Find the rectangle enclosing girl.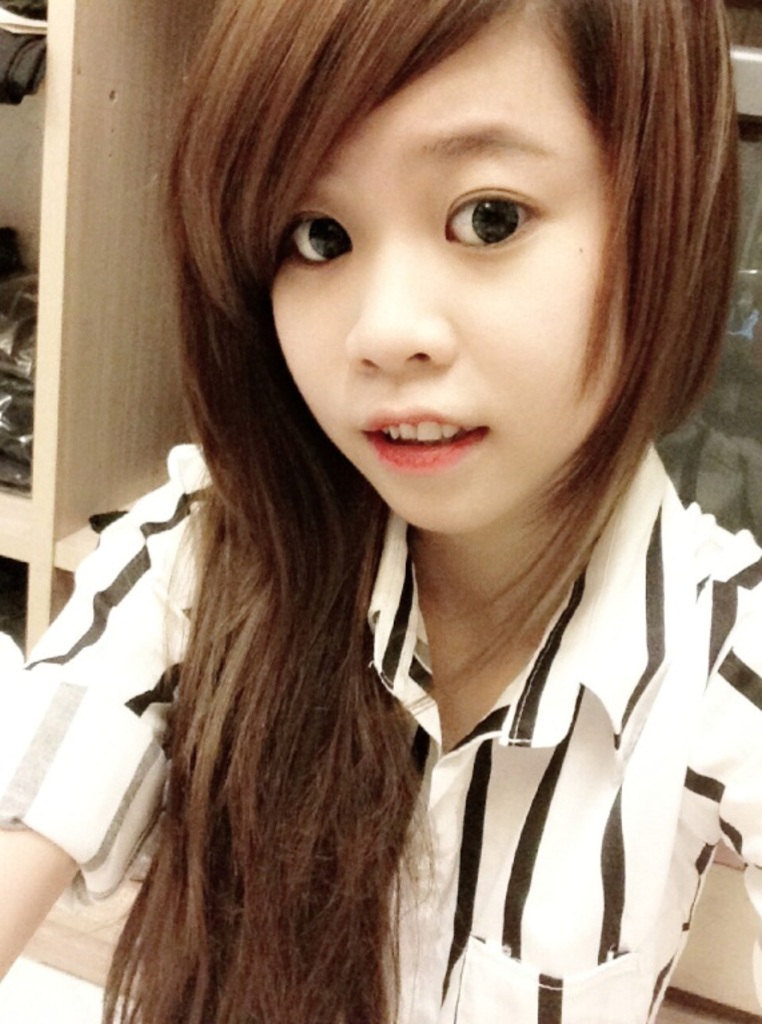
x1=0 y1=0 x2=761 y2=1023.
